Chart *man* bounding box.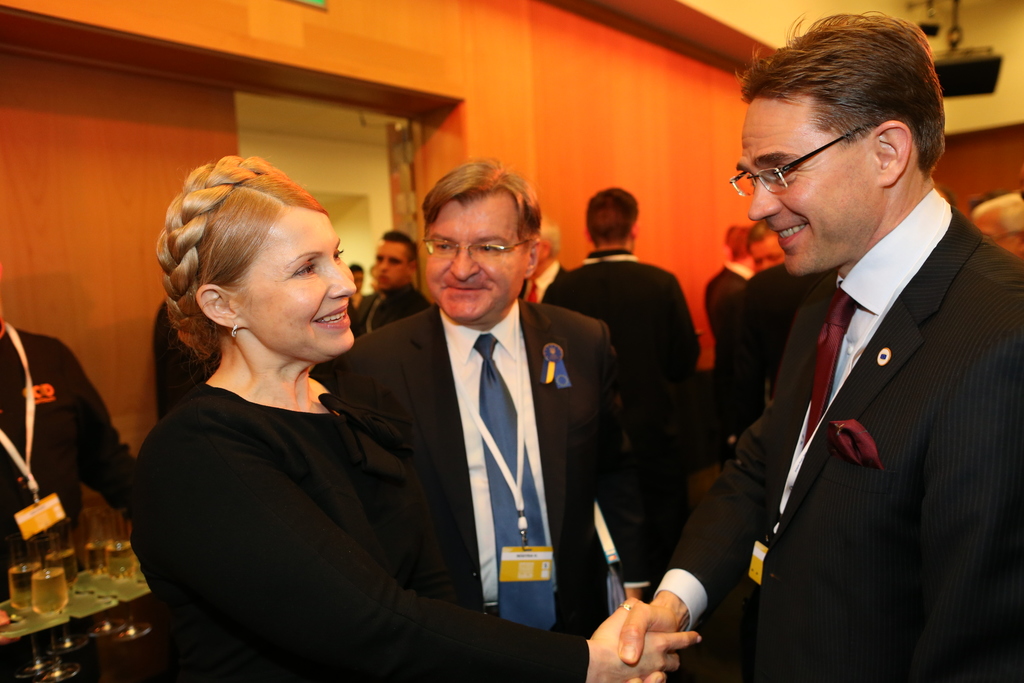
Charted: (697,224,767,460).
